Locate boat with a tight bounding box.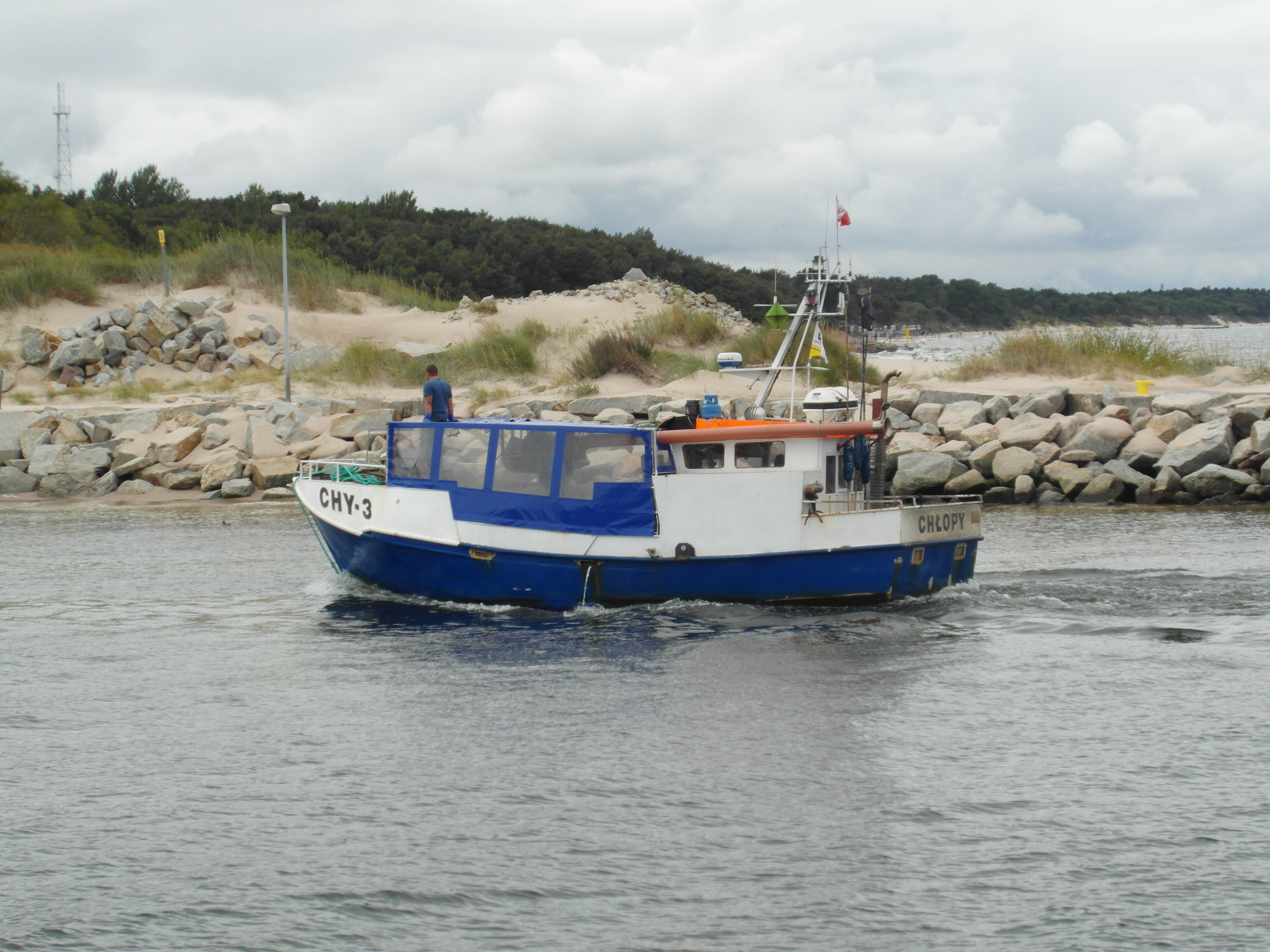
BBox(233, 84, 249, 100).
